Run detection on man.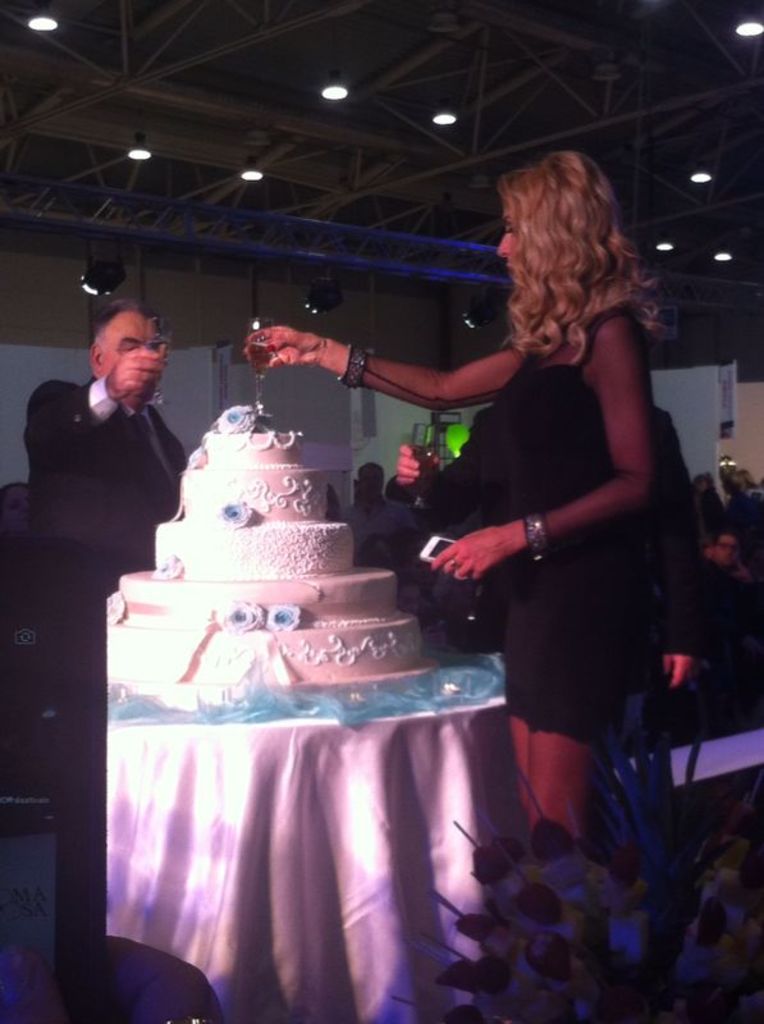
Result: x1=13 y1=306 x2=191 y2=1015.
